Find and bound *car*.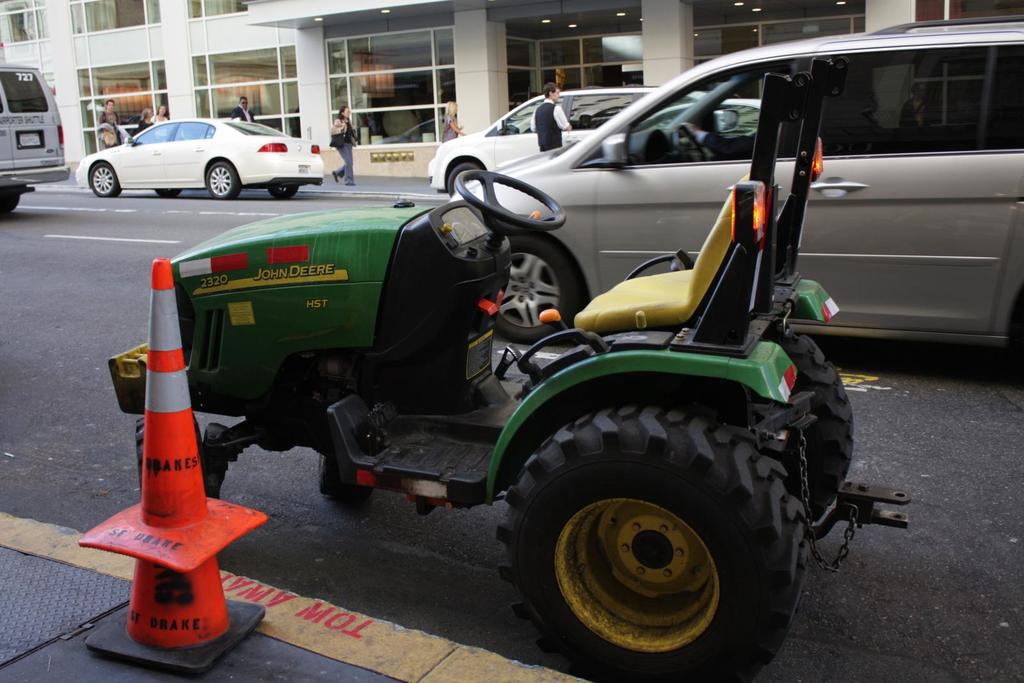
Bound: select_region(424, 86, 755, 194).
